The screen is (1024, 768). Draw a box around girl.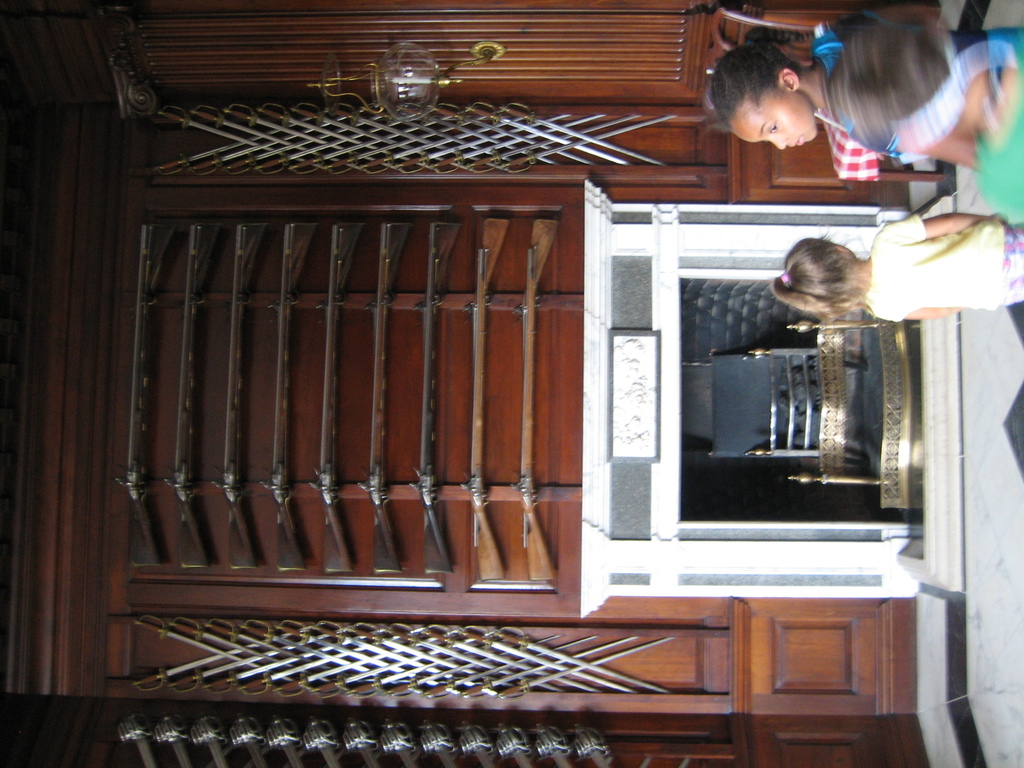
bbox=[712, 11, 922, 166].
